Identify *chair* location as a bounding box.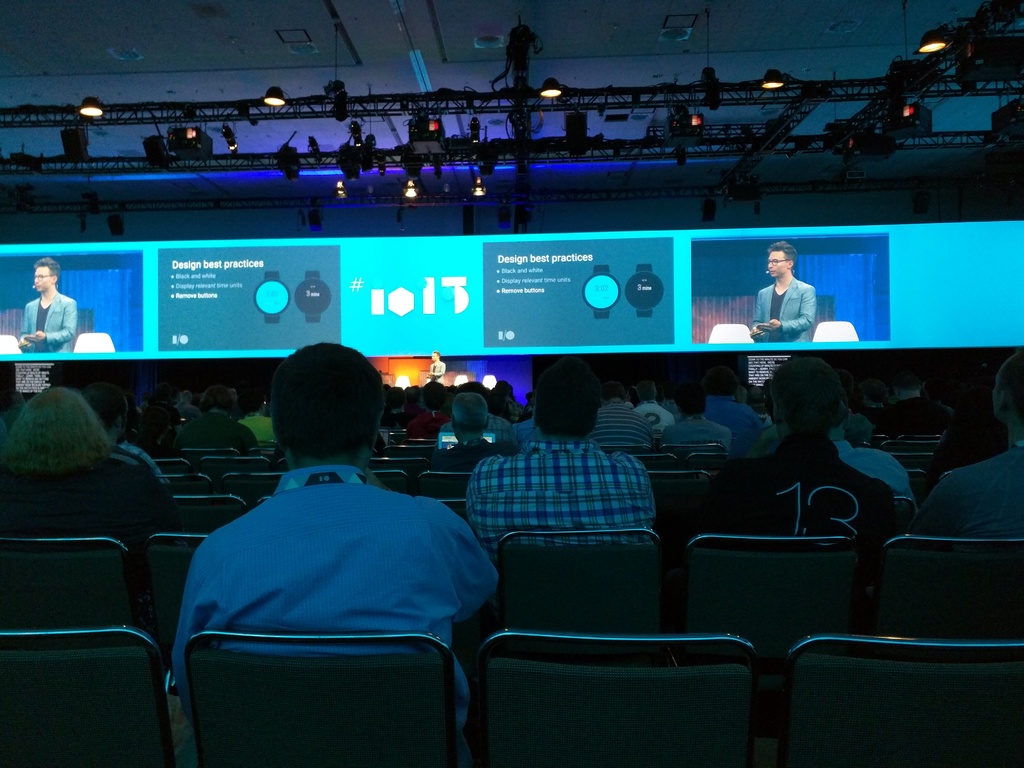
pyautogui.locateOnScreen(371, 455, 436, 484).
